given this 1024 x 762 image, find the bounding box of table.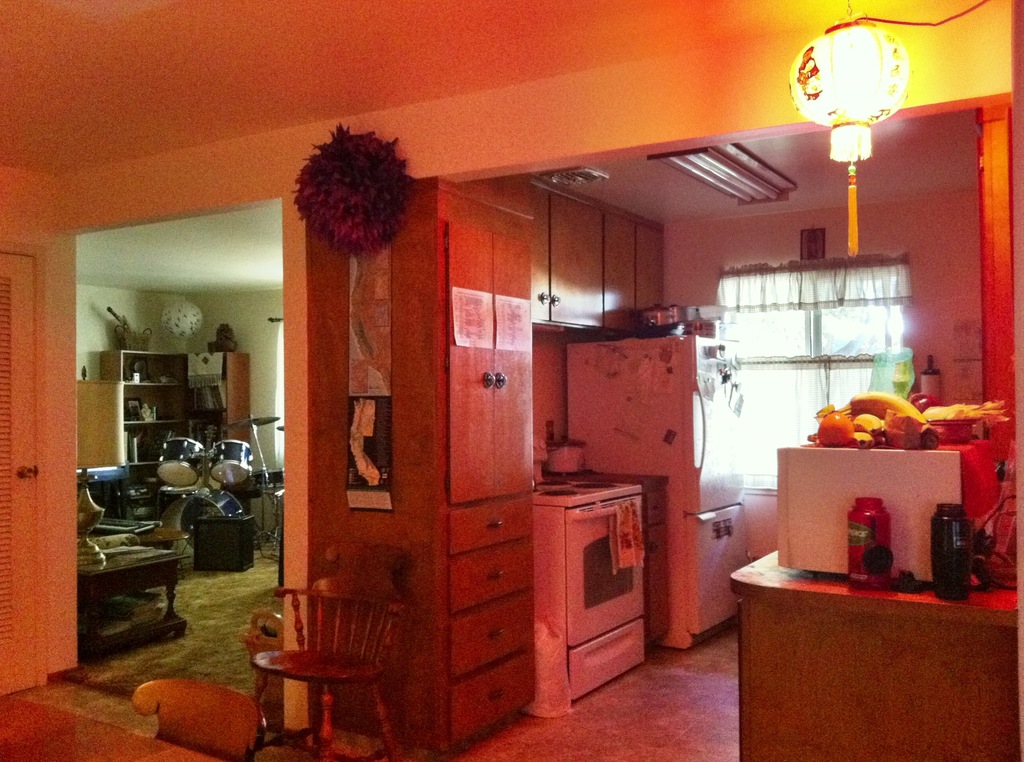
left=717, top=543, right=1005, bottom=756.
